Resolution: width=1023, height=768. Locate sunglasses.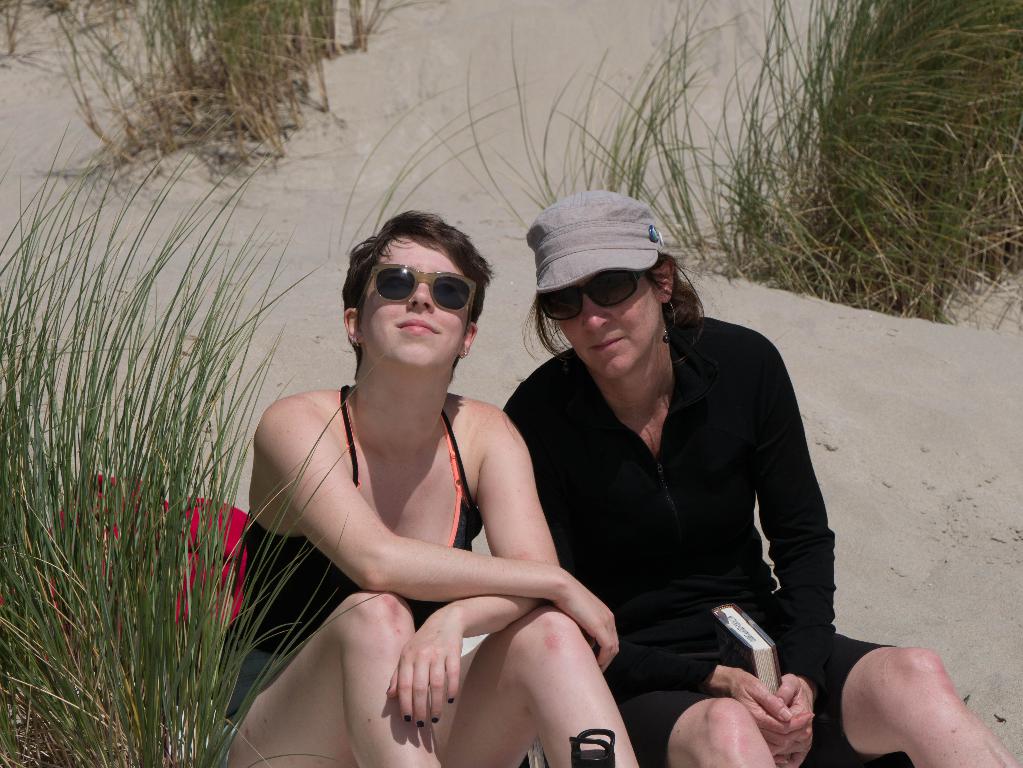
(x1=356, y1=263, x2=472, y2=321).
